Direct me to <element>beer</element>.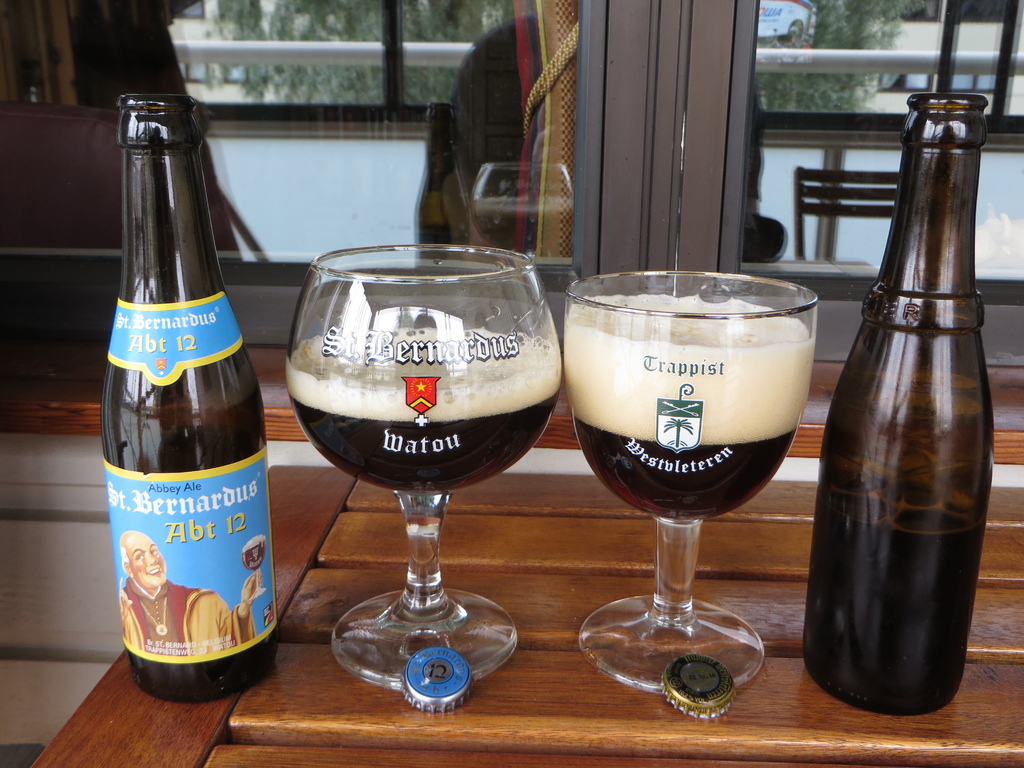
Direction: box(572, 306, 808, 522).
